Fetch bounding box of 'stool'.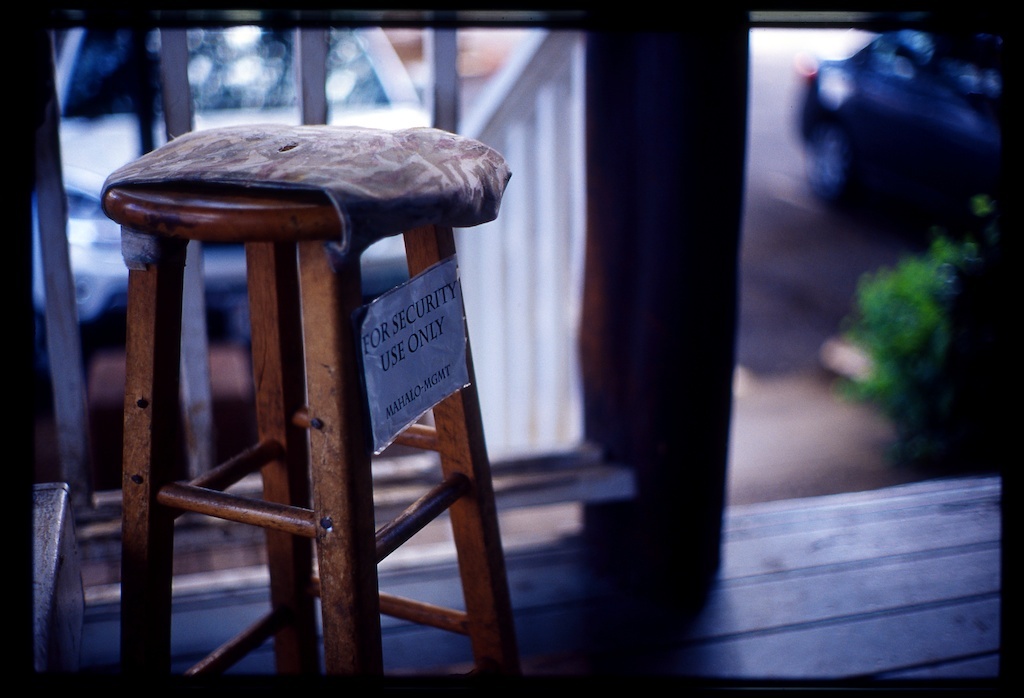
Bbox: BBox(104, 121, 514, 682).
